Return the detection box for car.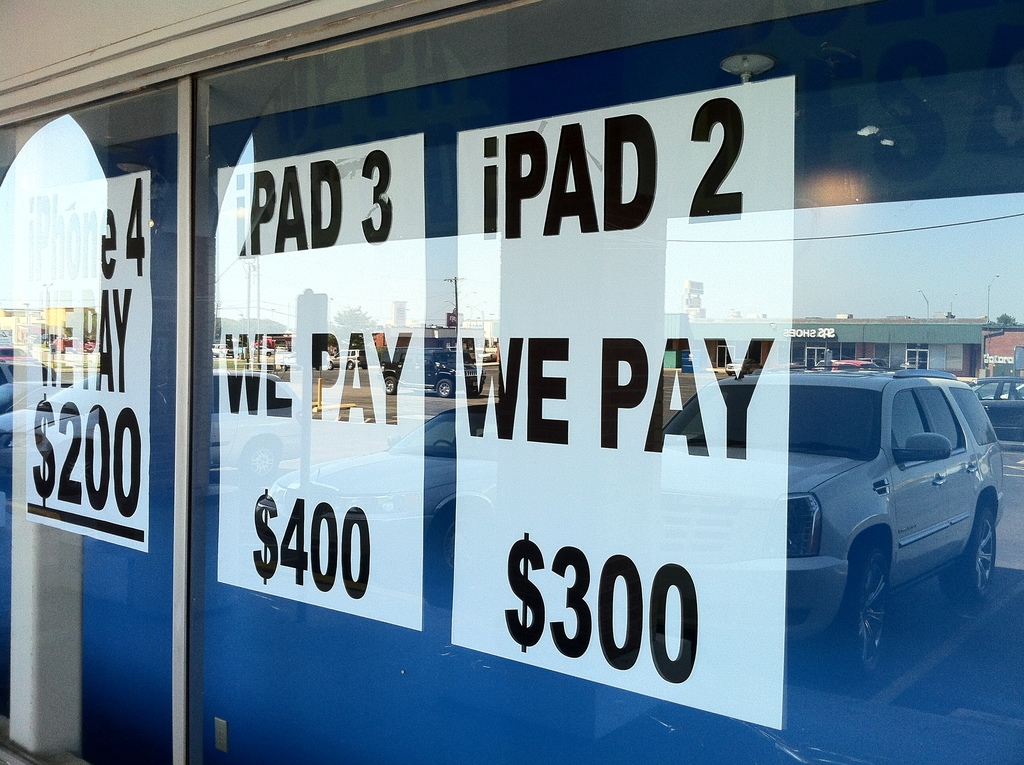
967:376:1023:439.
